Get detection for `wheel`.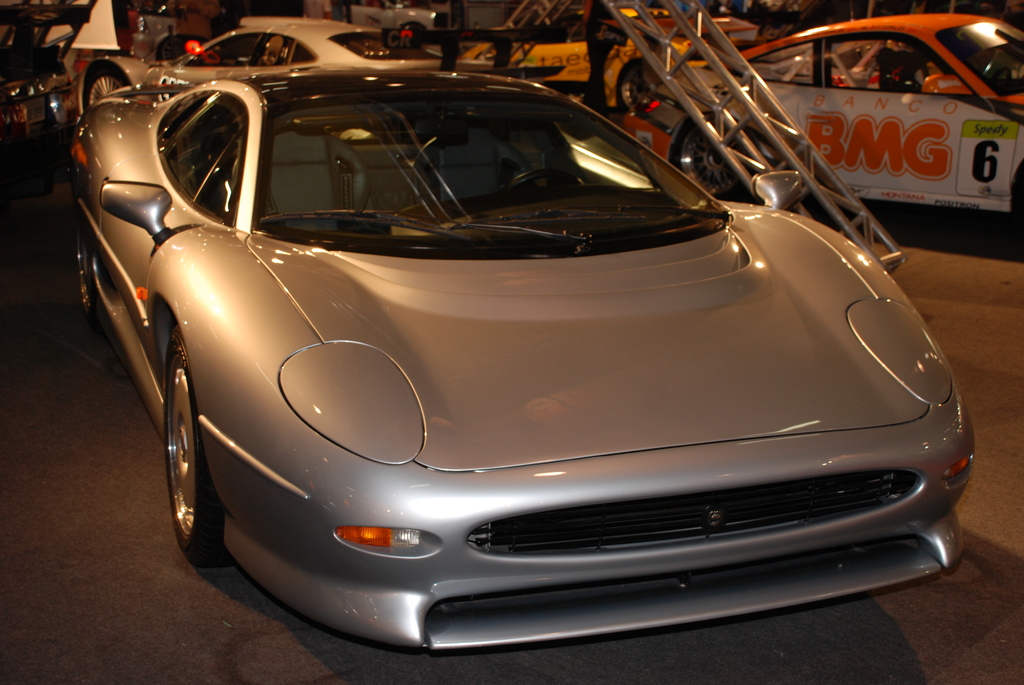
Detection: [678,115,758,195].
